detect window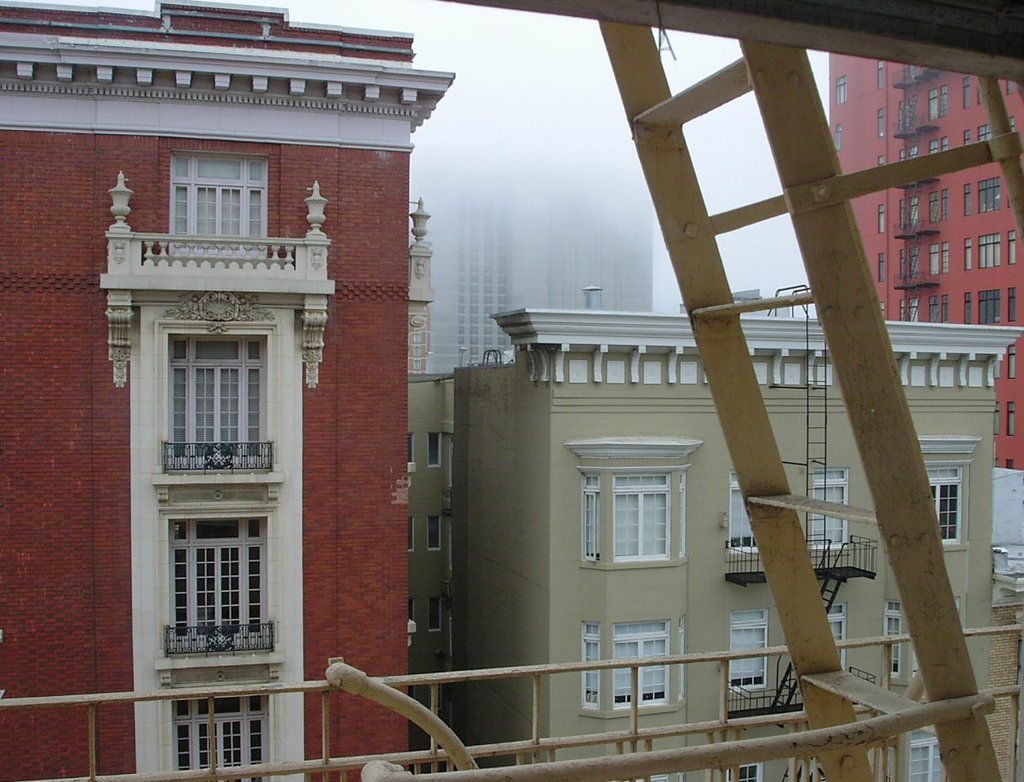
Rect(1010, 115, 1014, 129)
